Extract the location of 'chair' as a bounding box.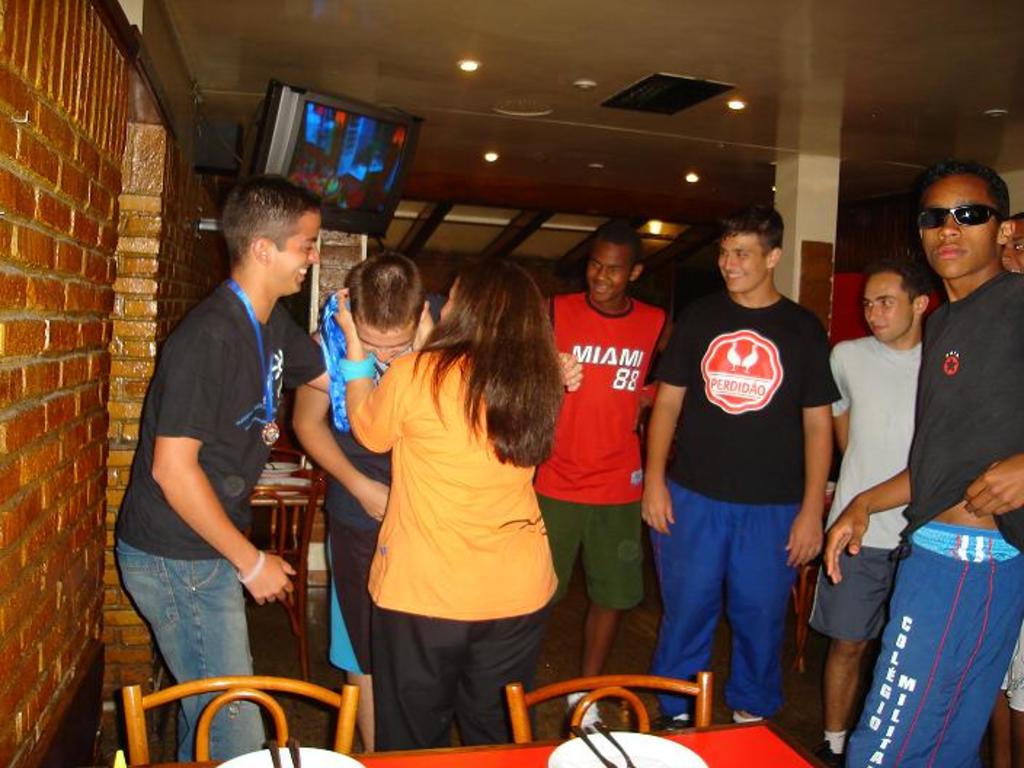
506/672/710/745.
